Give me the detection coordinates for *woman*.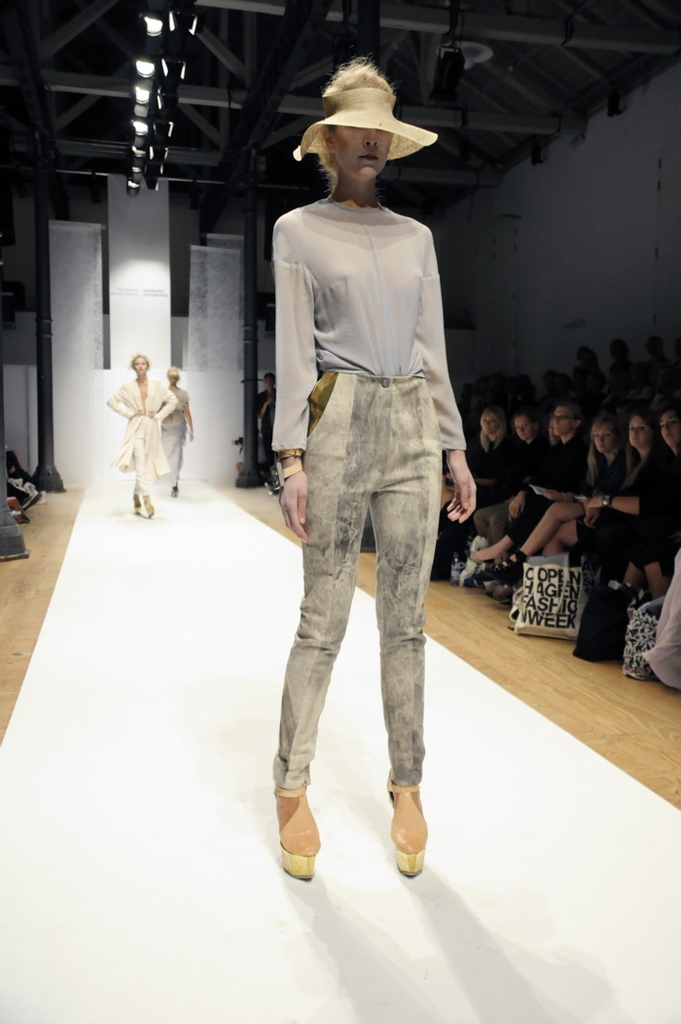
238, 60, 495, 887.
